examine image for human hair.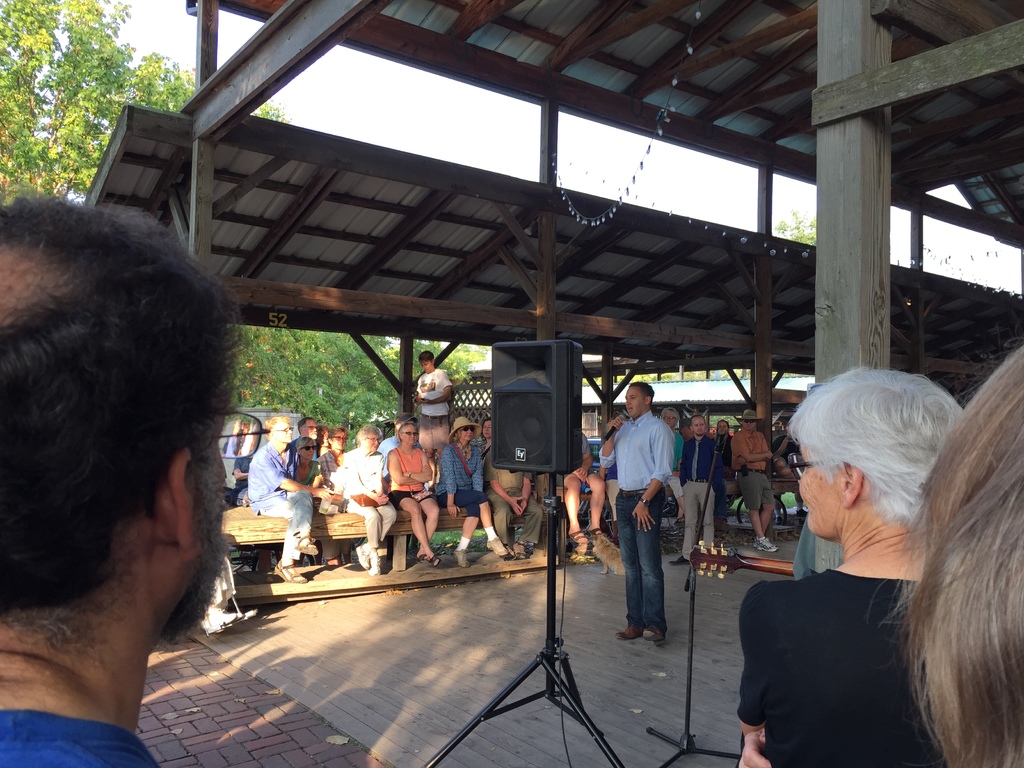
Examination result: Rect(397, 421, 415, 436).
